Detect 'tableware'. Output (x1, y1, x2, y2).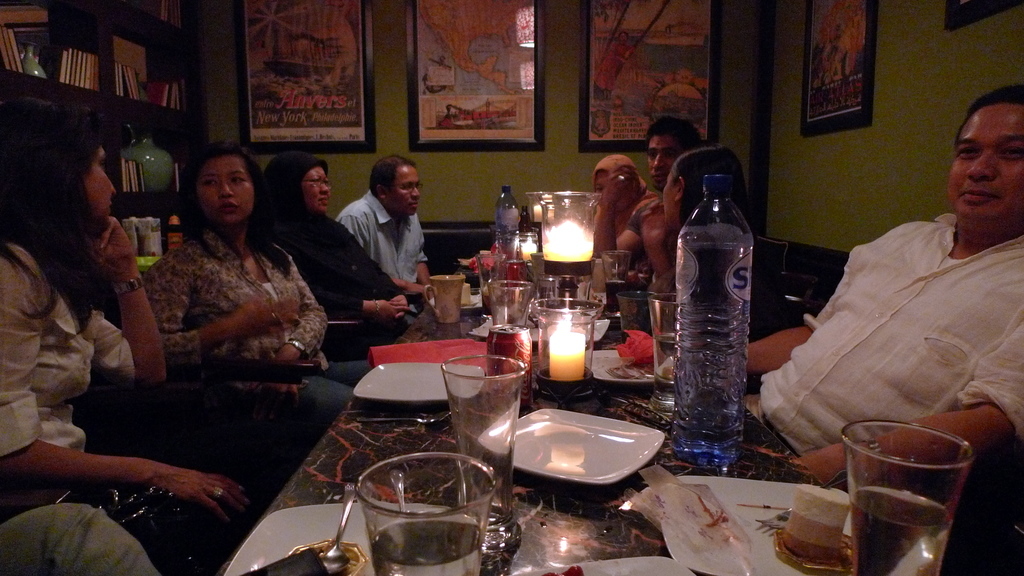
(842, 418, 972, 575).
